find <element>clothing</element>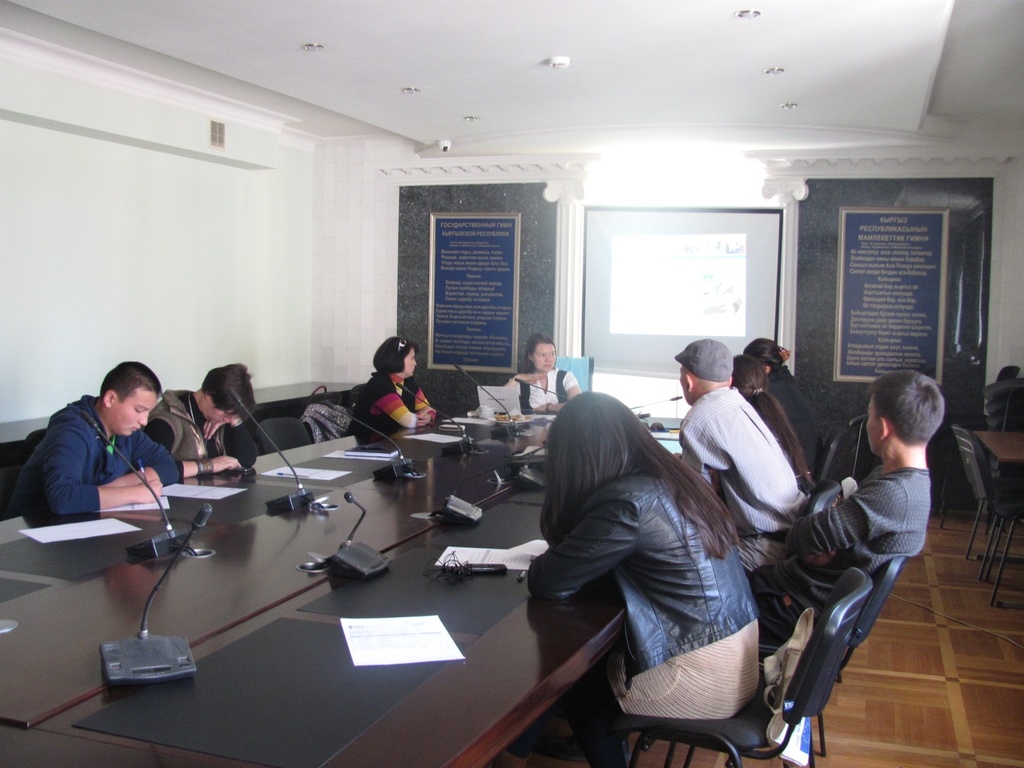
(x1=679, y1=389, x2=813, y2=528)
